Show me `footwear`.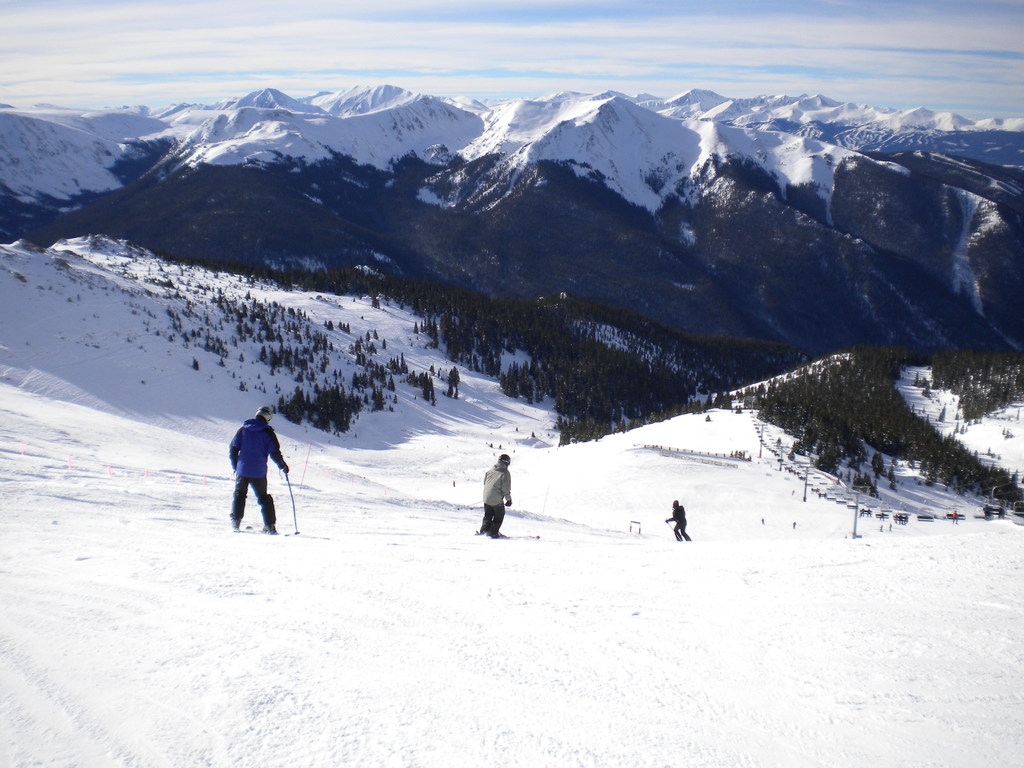
`footwear` is here: crop(262, 524, 278, 536).
